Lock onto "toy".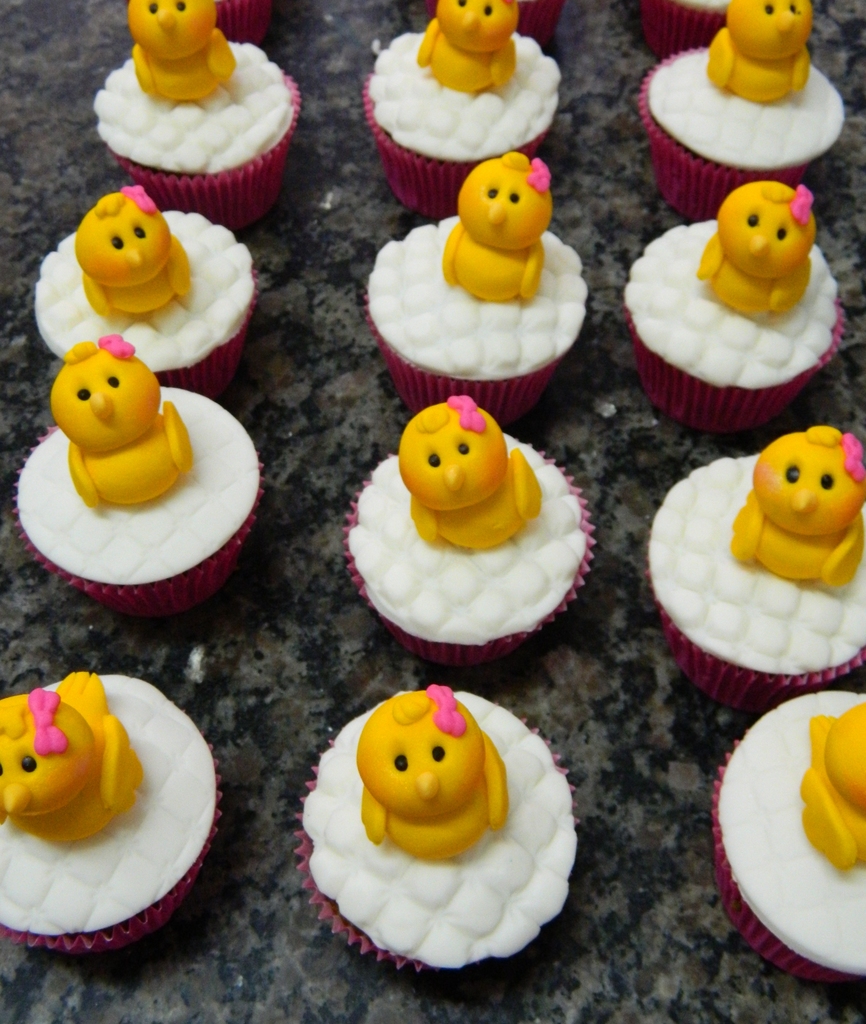
Locked: (left=216, top=0, right=277, bottom=47).
